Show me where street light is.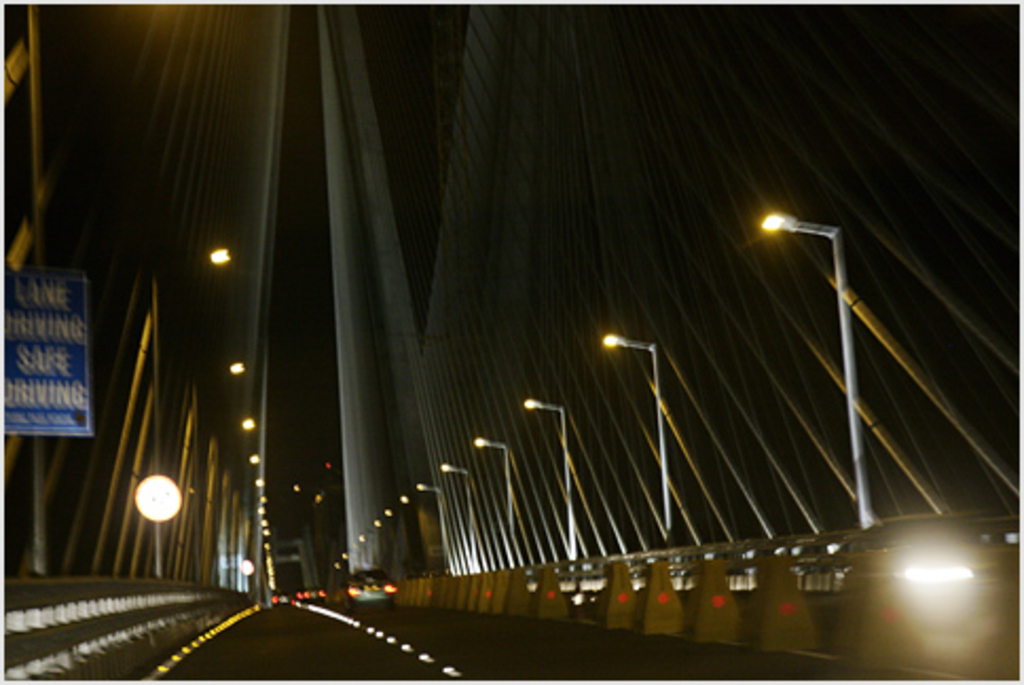
street light is at left=343, top=548, right=353, bottom=564.
